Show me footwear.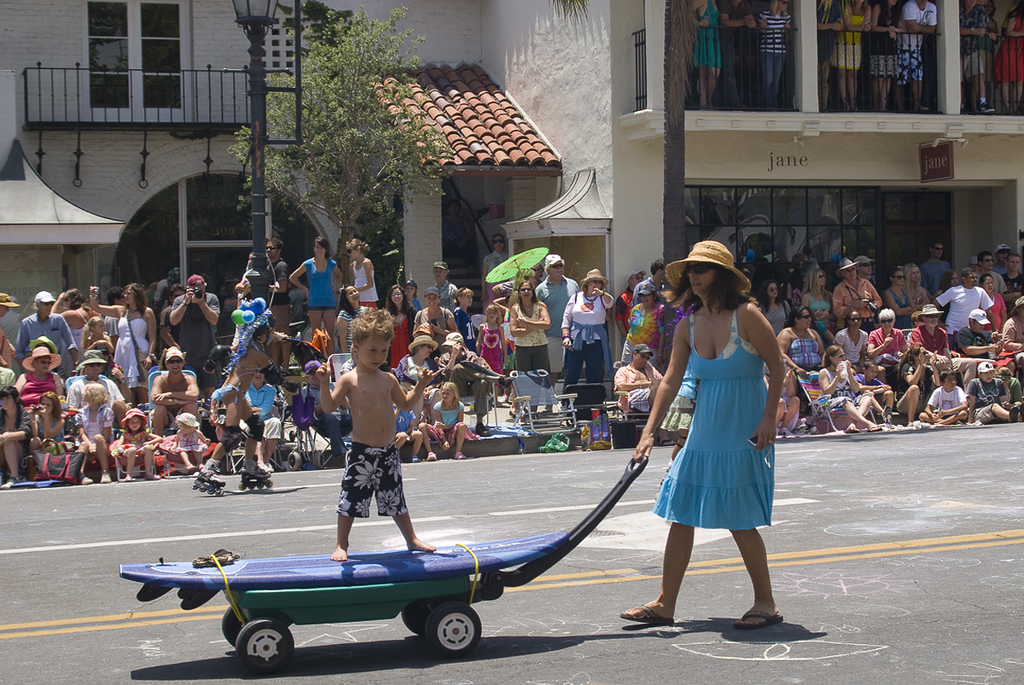
footwear is here: 726,609,787,632.
